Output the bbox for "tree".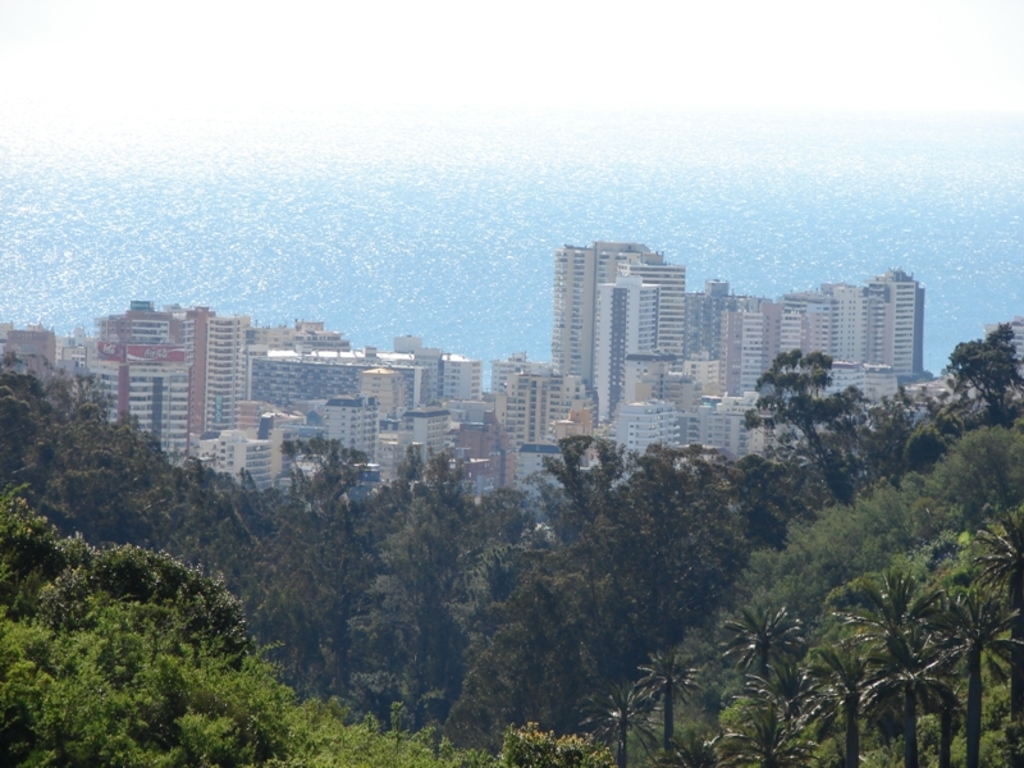
rect(260, 572, 371, 708).
